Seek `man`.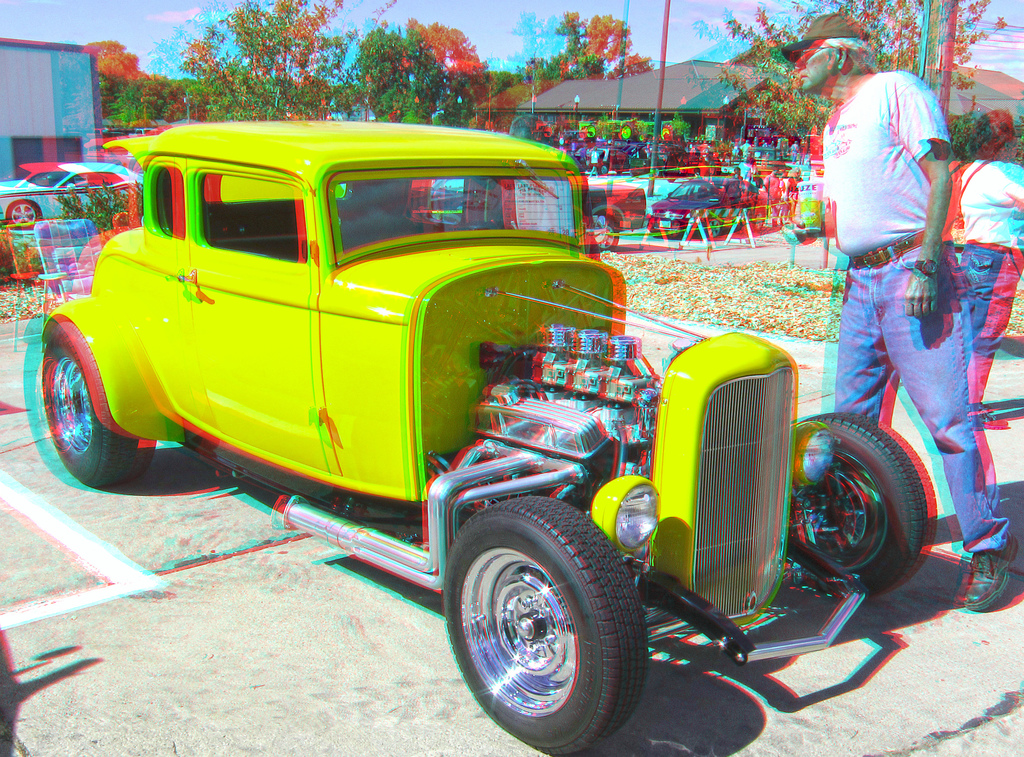
[x1=824, y1=14, x2=1023, y2=609].
